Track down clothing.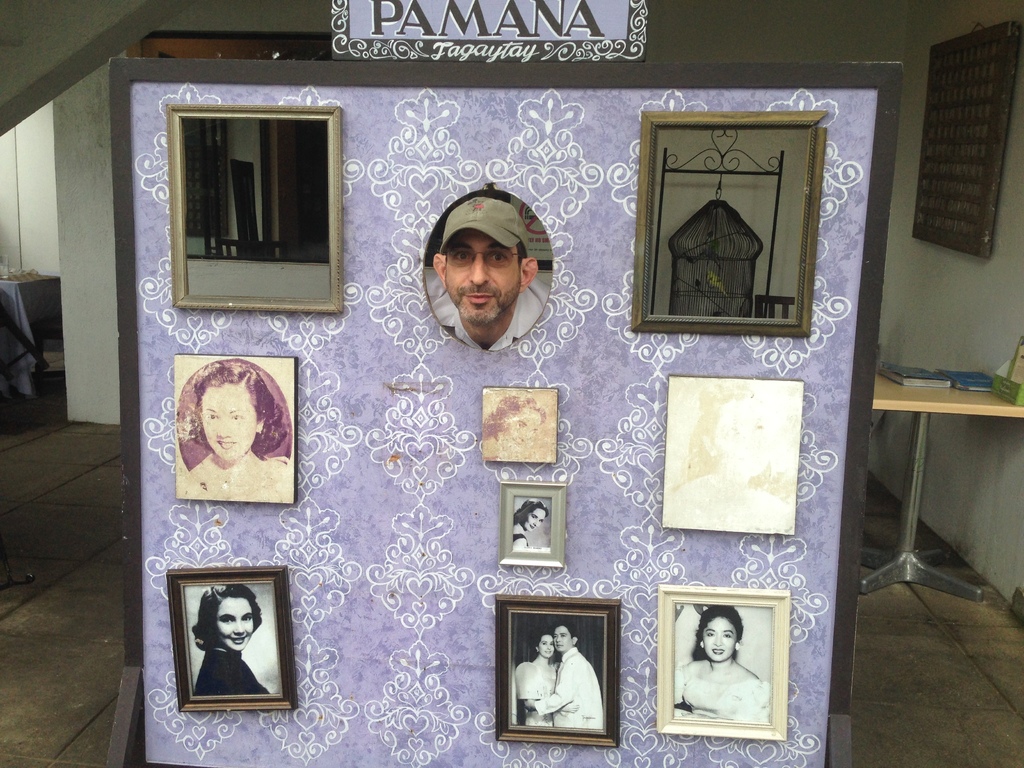
Tracked to <bbox>178, 452, 290, 506</bbox>.
